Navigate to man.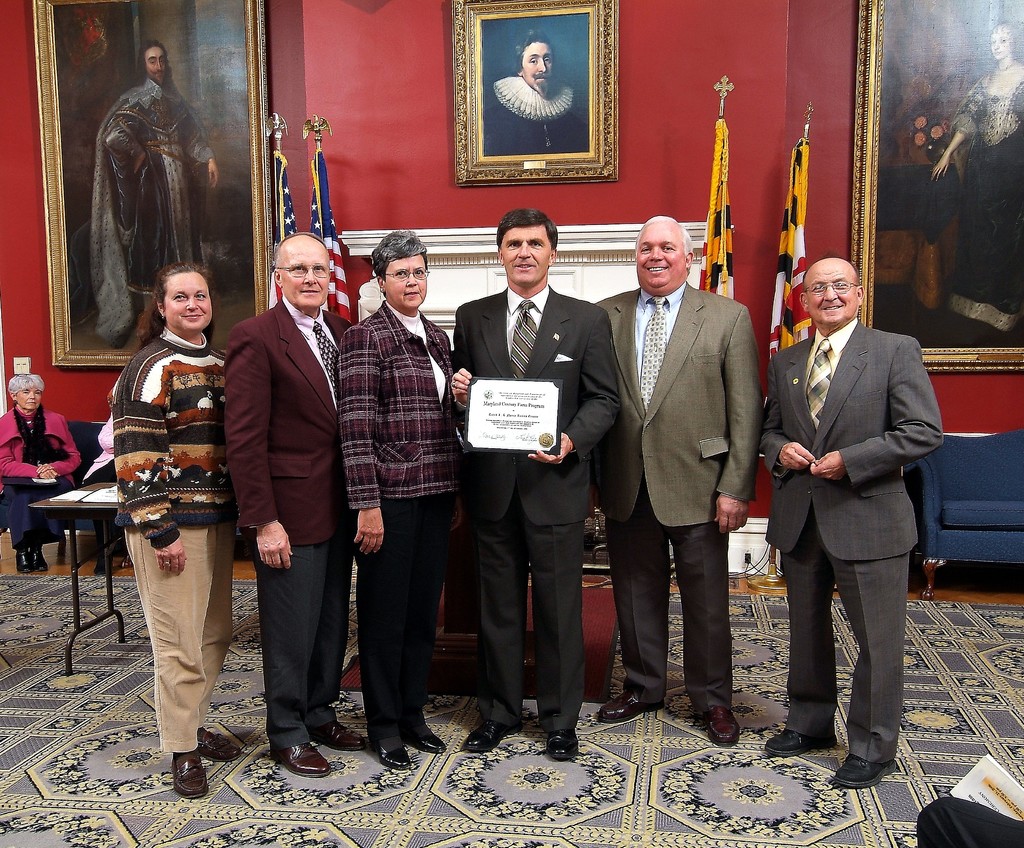
Navigation target: x1=223 y1=233 x2=362 y2=778.
